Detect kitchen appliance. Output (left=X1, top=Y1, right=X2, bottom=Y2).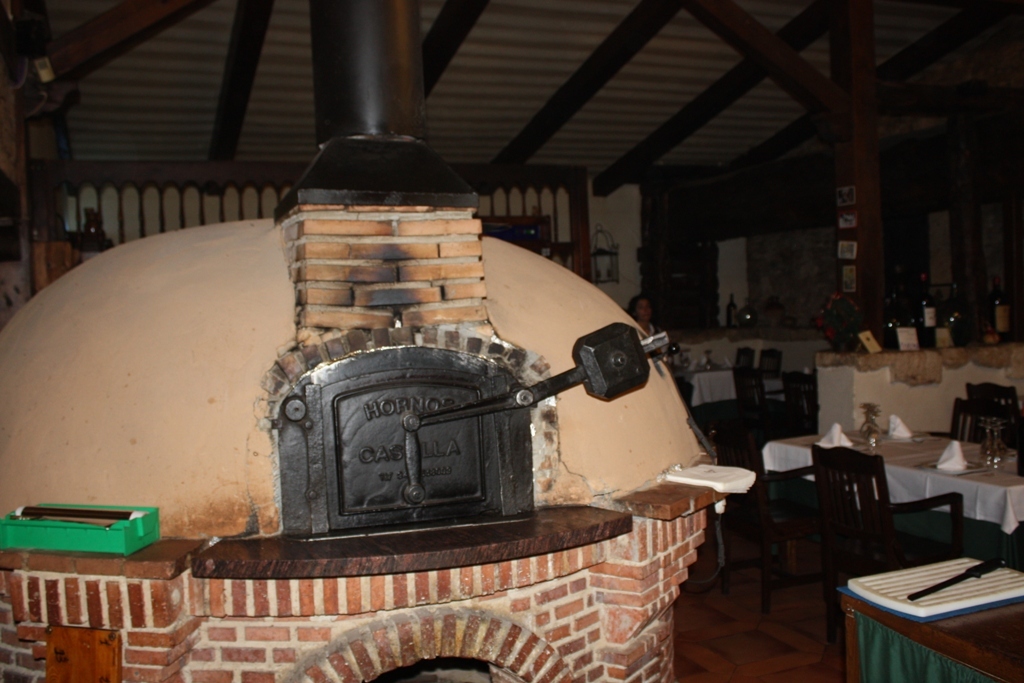
(left=978, top=419, right=999, bottom=467).
